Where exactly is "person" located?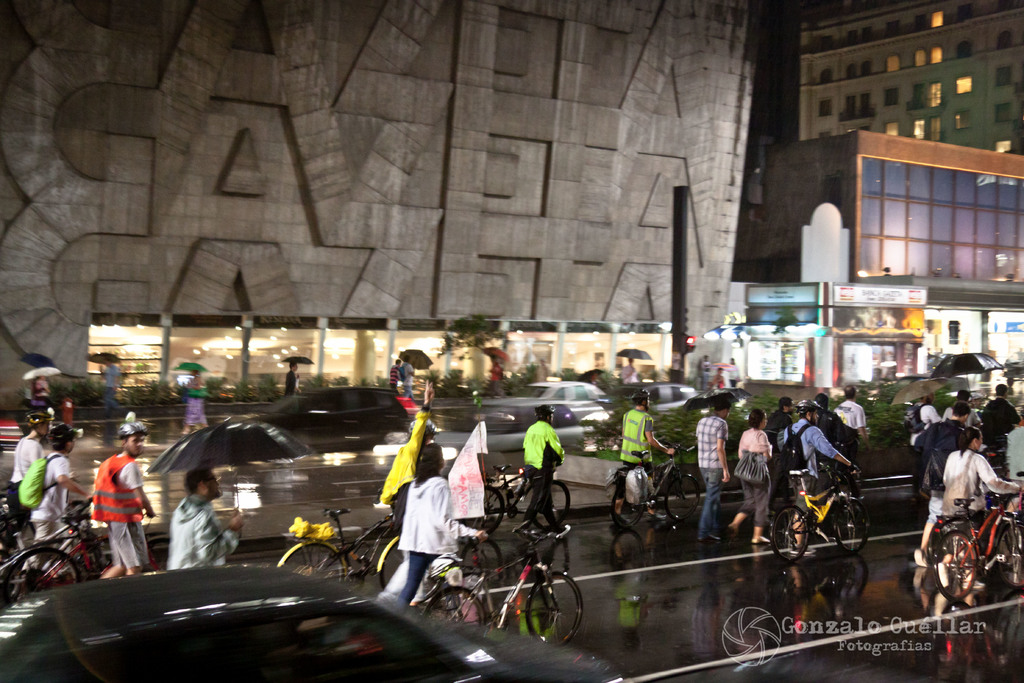
Its bounding box is 181,366,212,444.
